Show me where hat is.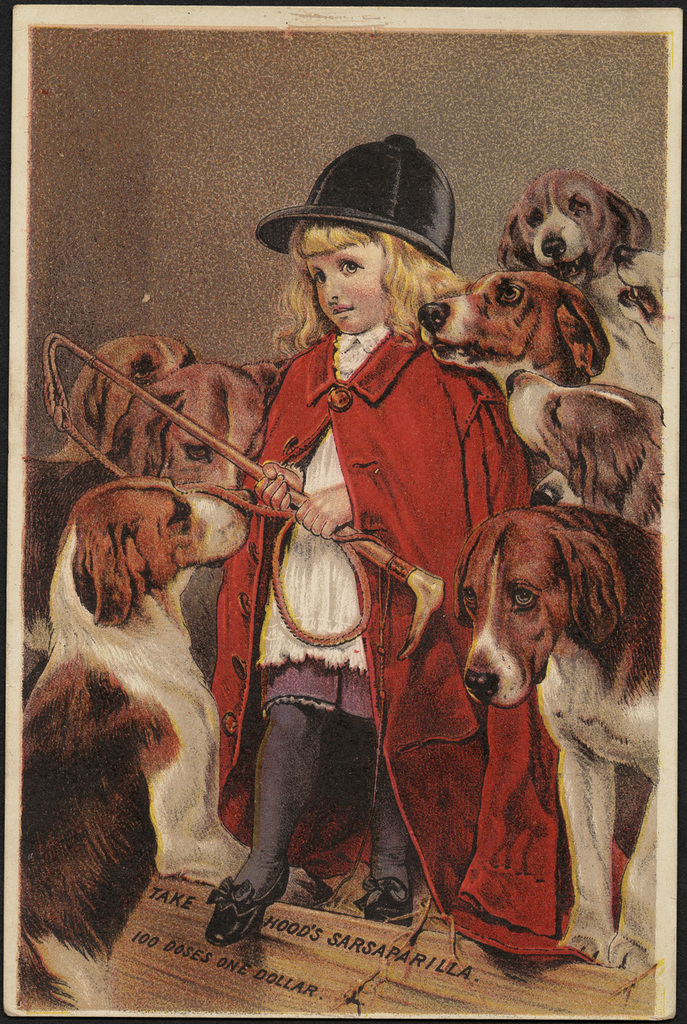
hat is at pyautogui.locateOnScreen(255, 128, 458, 273).
